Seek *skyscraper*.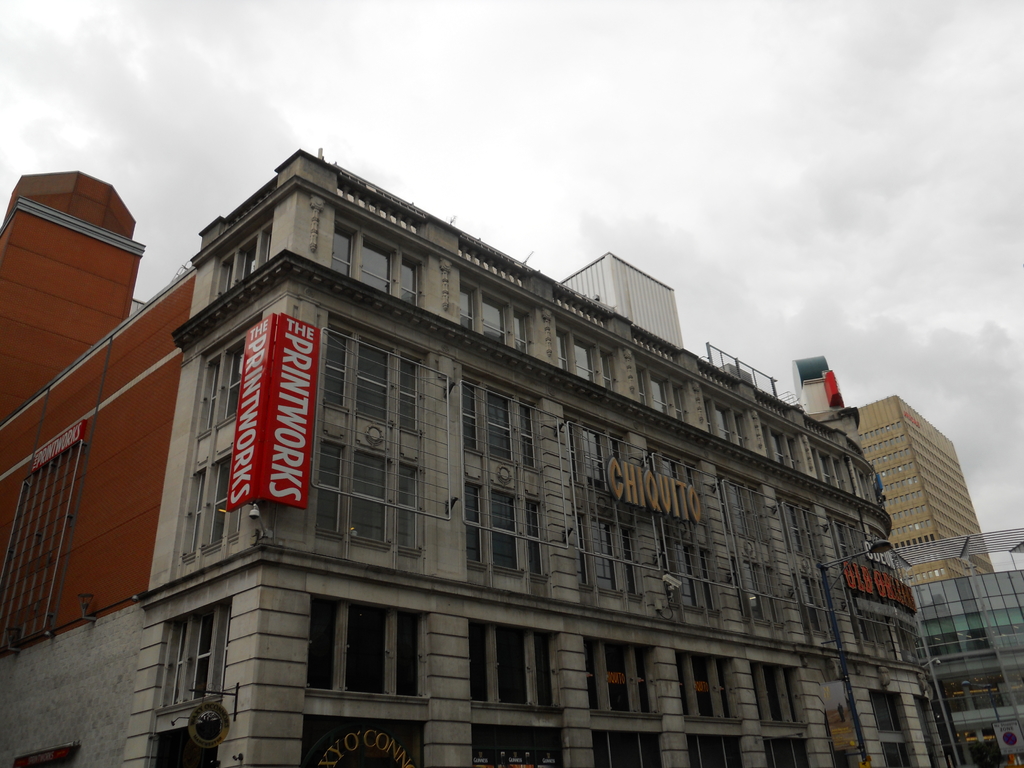
region(4, 154, 941, 758).
